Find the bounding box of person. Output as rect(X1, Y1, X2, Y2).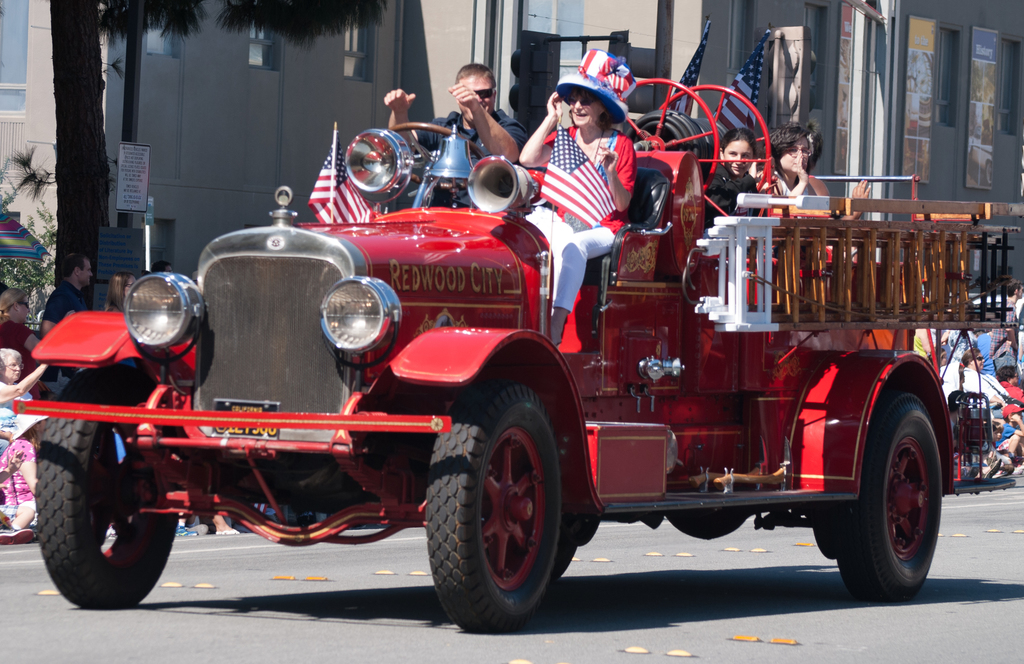
rect(530, 76, 637, 243).
